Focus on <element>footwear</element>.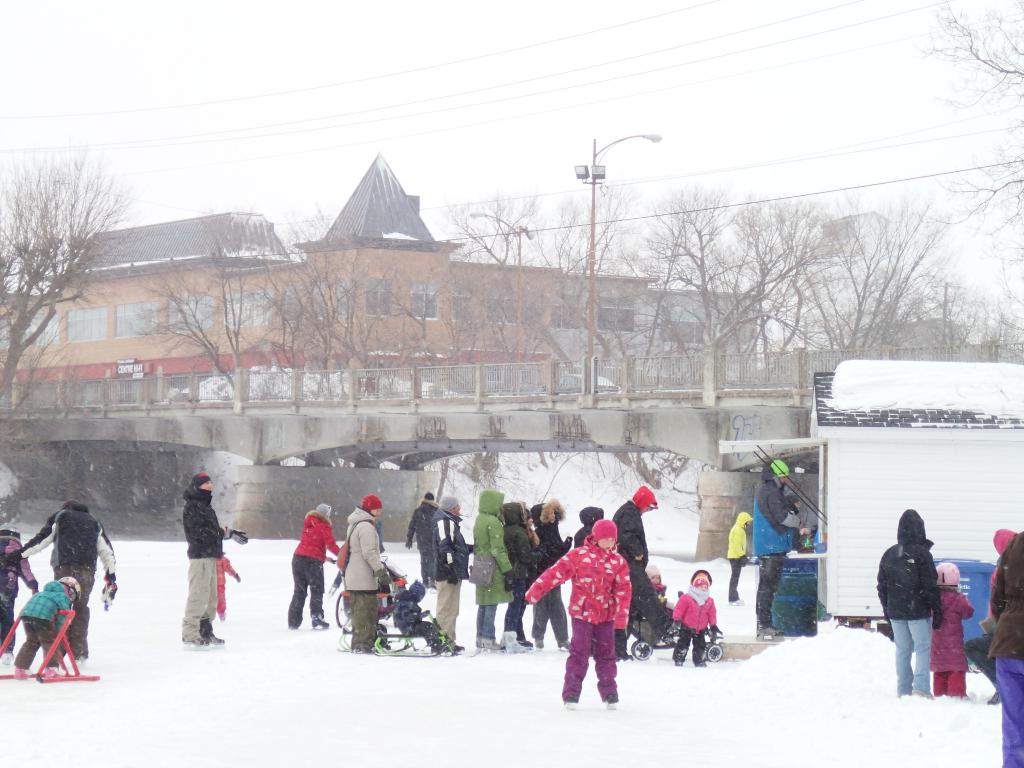
Focused at x1=23, y1=662, x2=36, y2=676.
